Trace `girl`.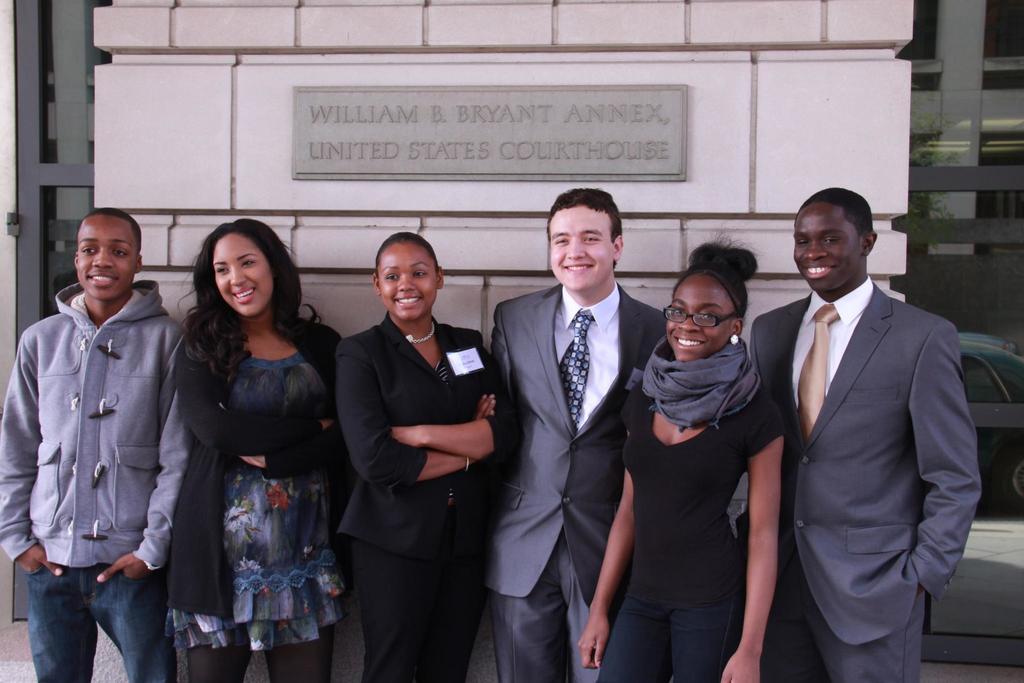
Traced to pyautogui.locateOnScreen(579, 230, 788, 682).
